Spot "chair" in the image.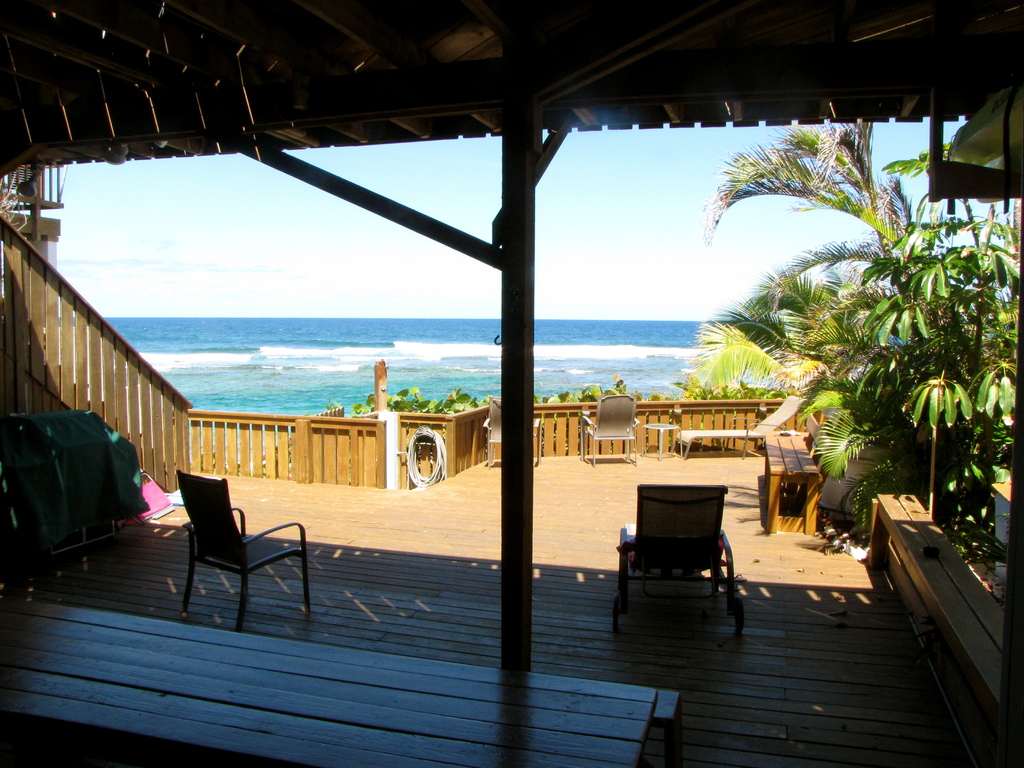
"chair" found at Rect(578, 394, 636, 468).
